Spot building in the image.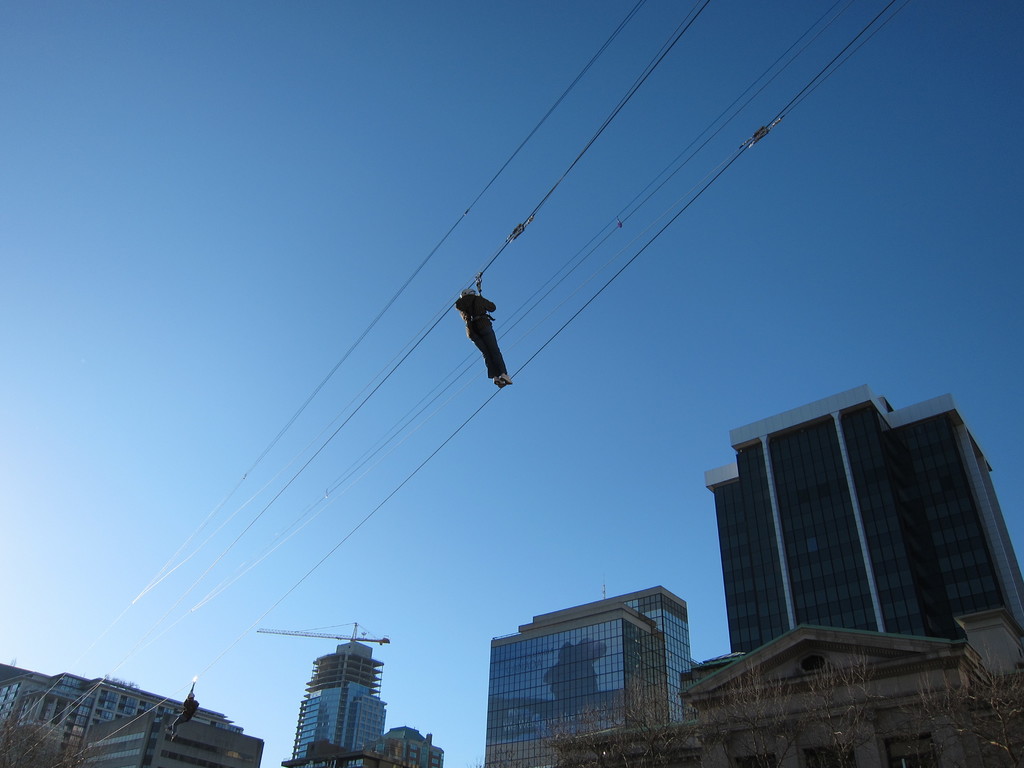
building found at pyautogui.locateOnScreen(491, 588, 699, 767).
